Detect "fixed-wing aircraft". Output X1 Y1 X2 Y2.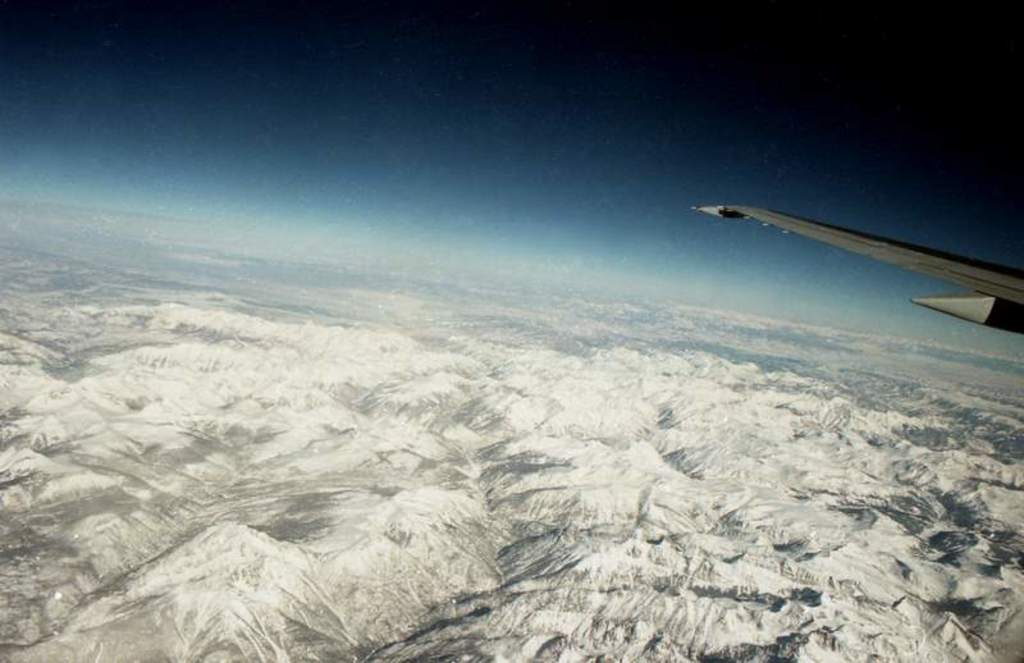
689 187 1023 352.
